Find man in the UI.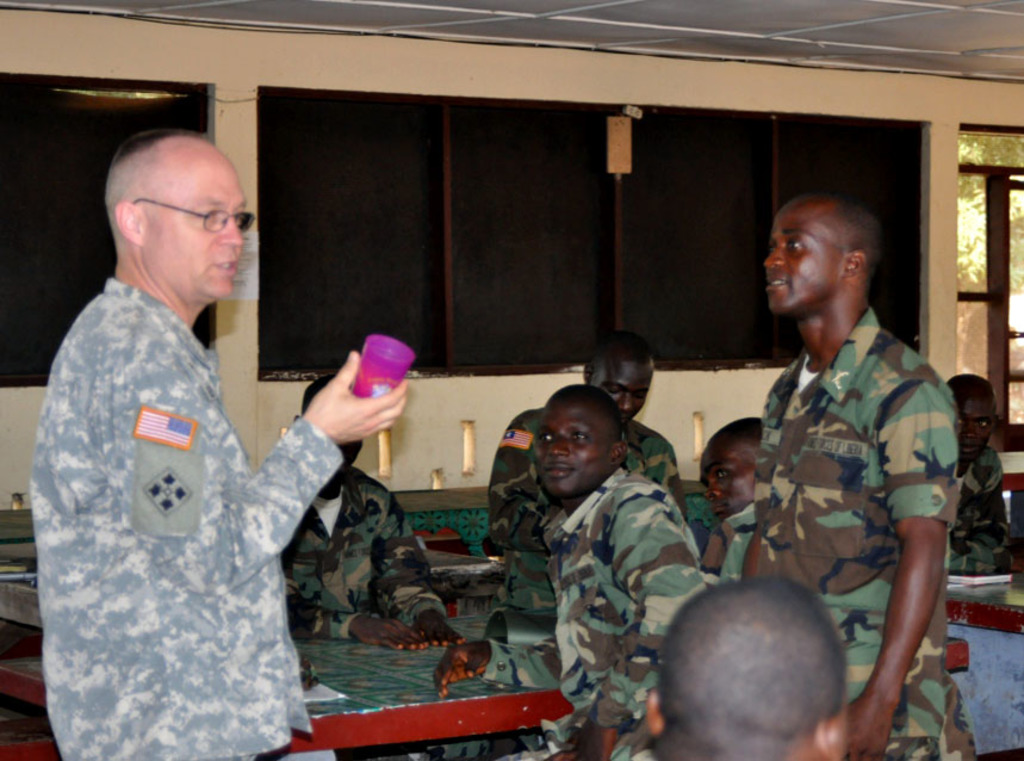
UI element at bbox=(272, 375, 451, 660).
